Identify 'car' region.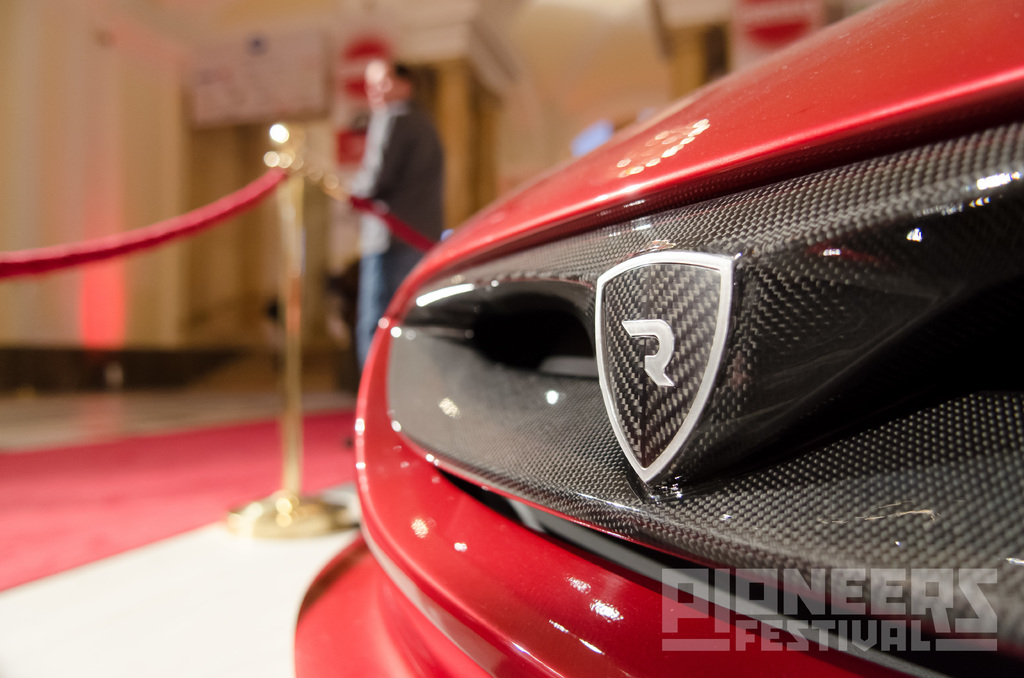
Region: (296,0,1023,677).
